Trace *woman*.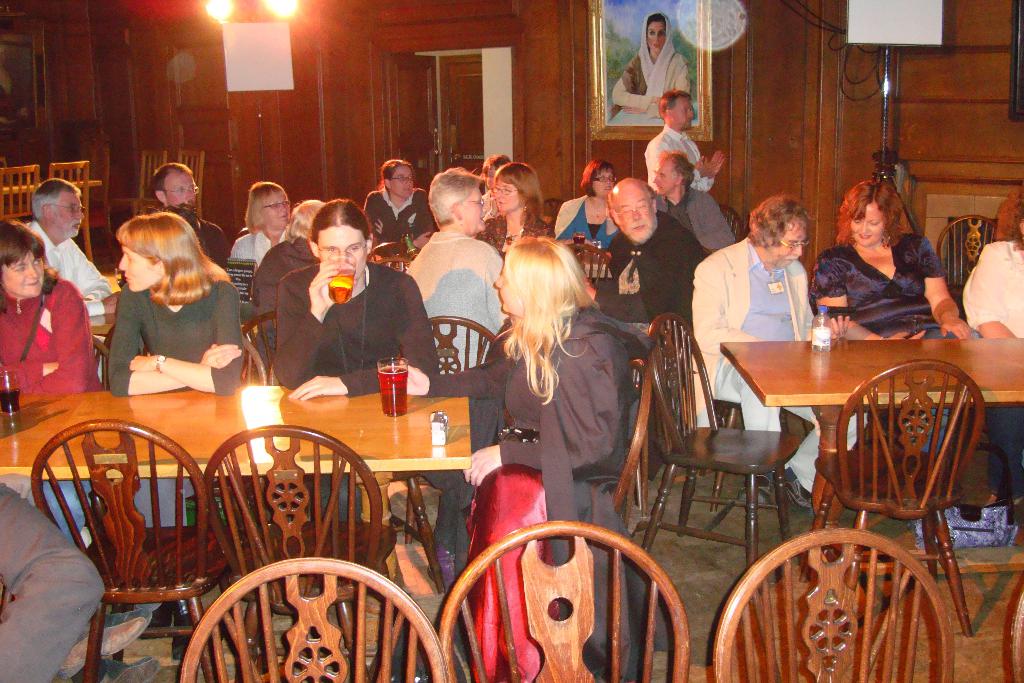
Traced to 227/179/302/270.
